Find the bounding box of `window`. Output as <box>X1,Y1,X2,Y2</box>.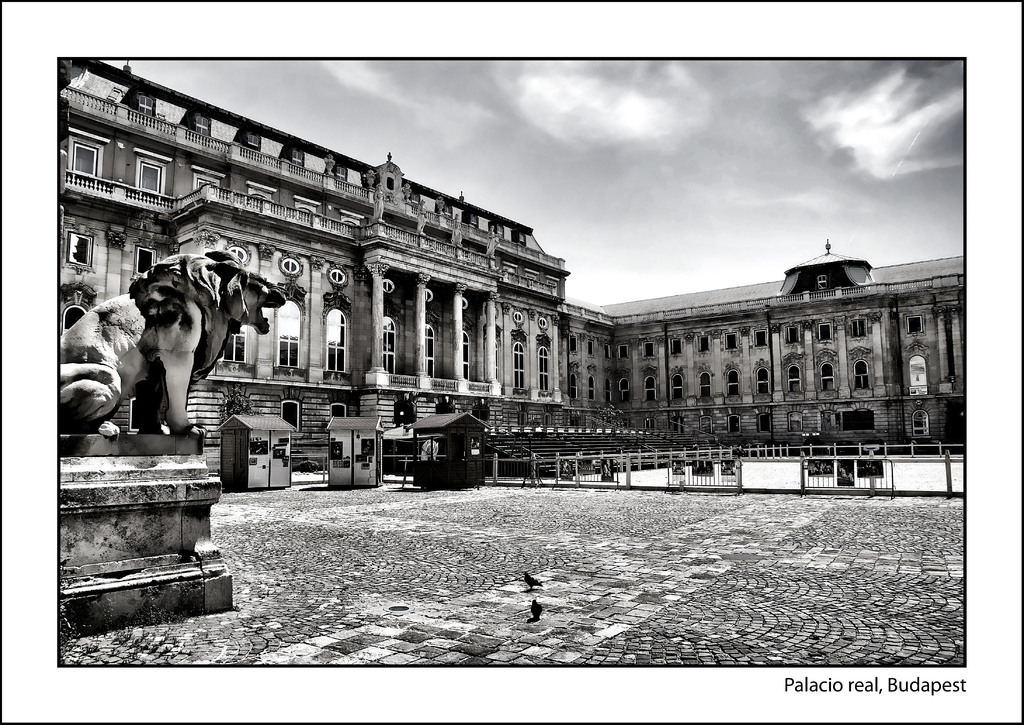
<box>569,336,577,351</box>.
